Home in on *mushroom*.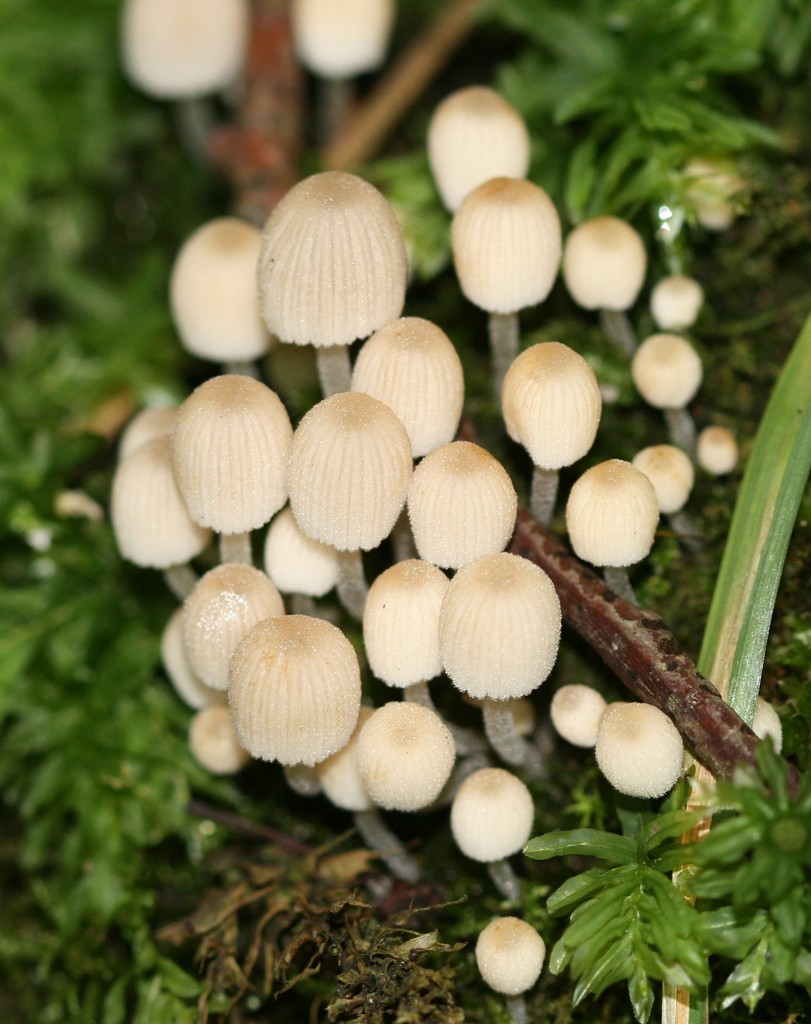
Homed in at 552,680,607,750.
